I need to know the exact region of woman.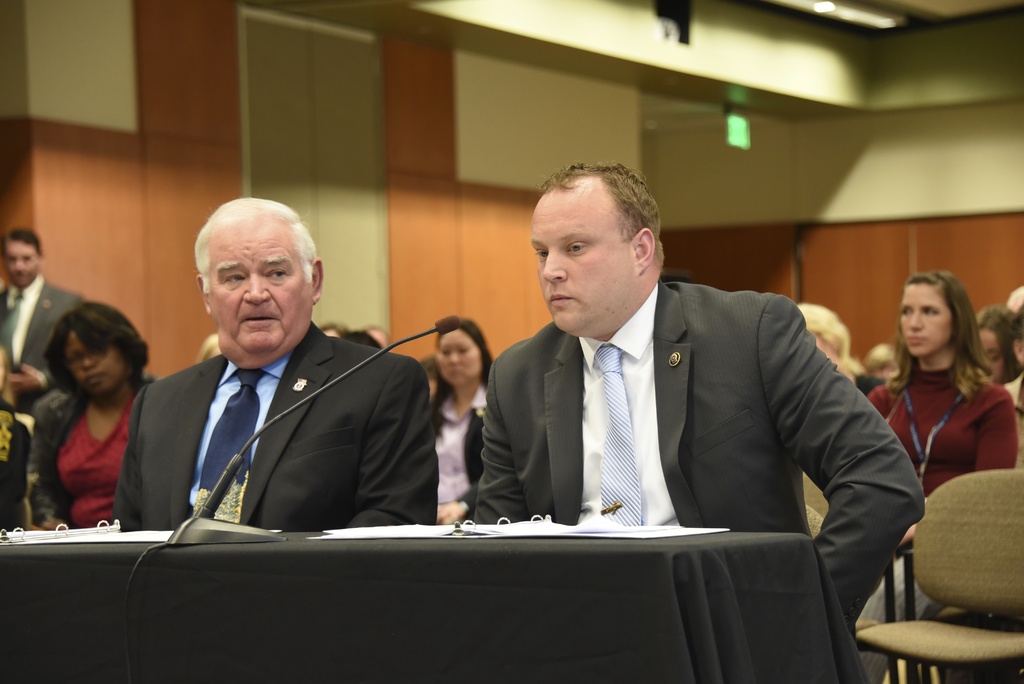
Region: rect(977, 308, 1014, 387).
